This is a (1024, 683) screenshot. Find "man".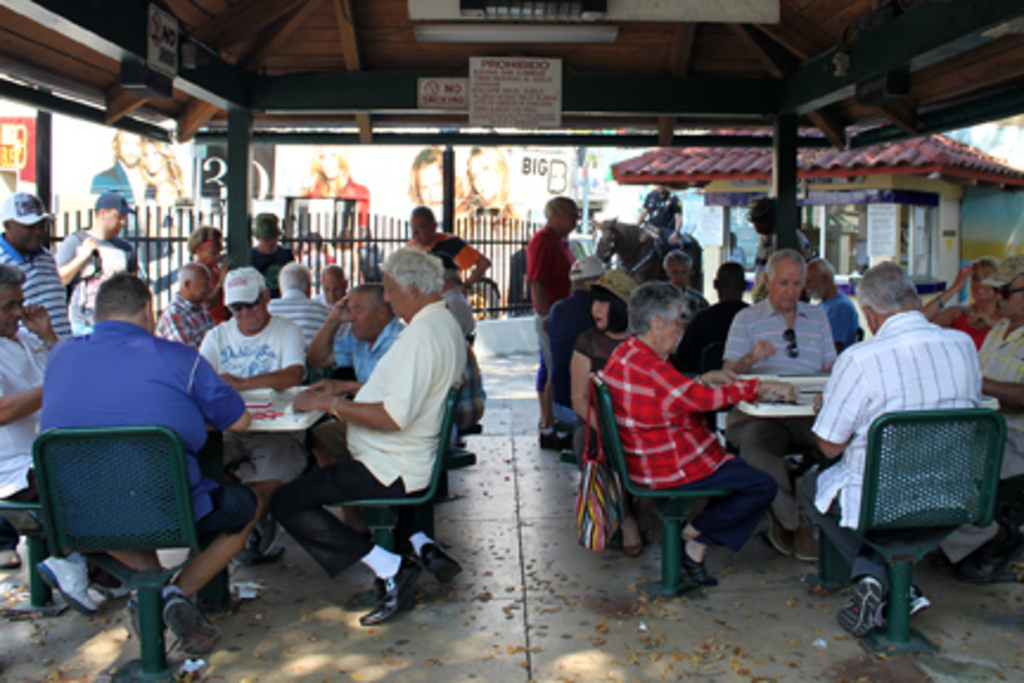
Bounding box: bbox=[723, 244, 841, 562].
